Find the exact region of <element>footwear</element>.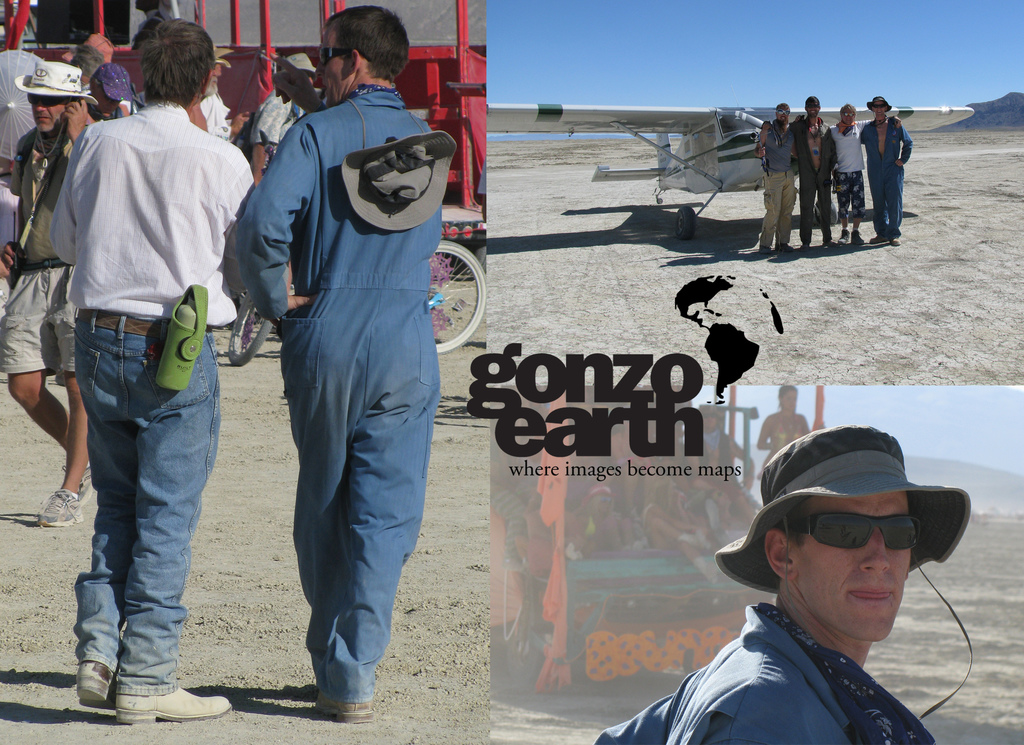
Exact region: select_region(760, 248, 785, 256).
